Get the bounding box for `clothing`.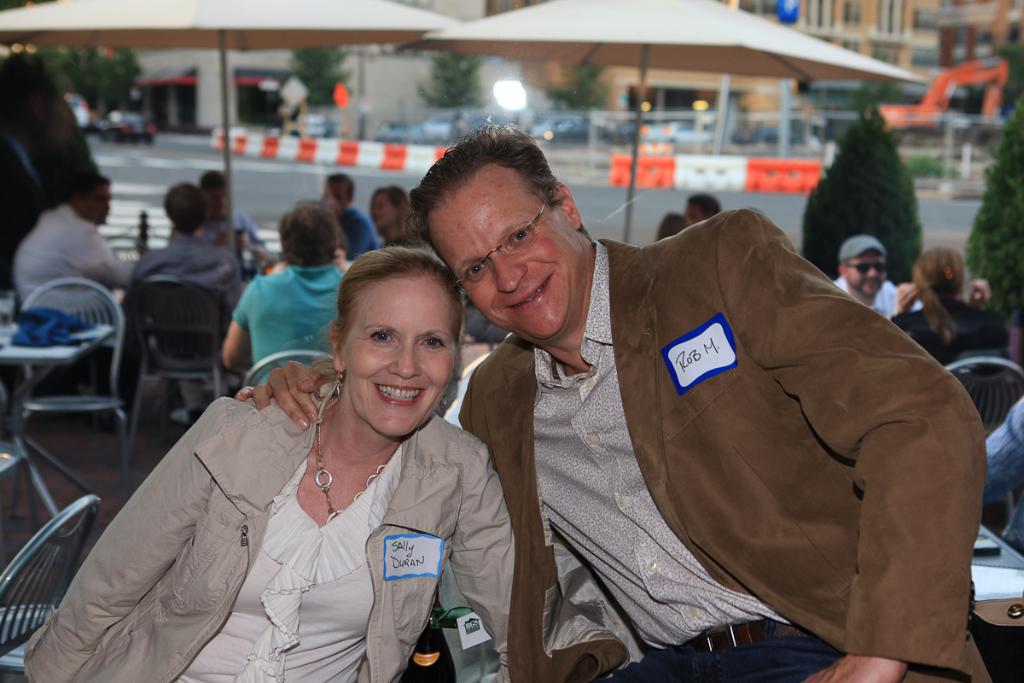
left=893, top=299, right=1008, bottom=412.
